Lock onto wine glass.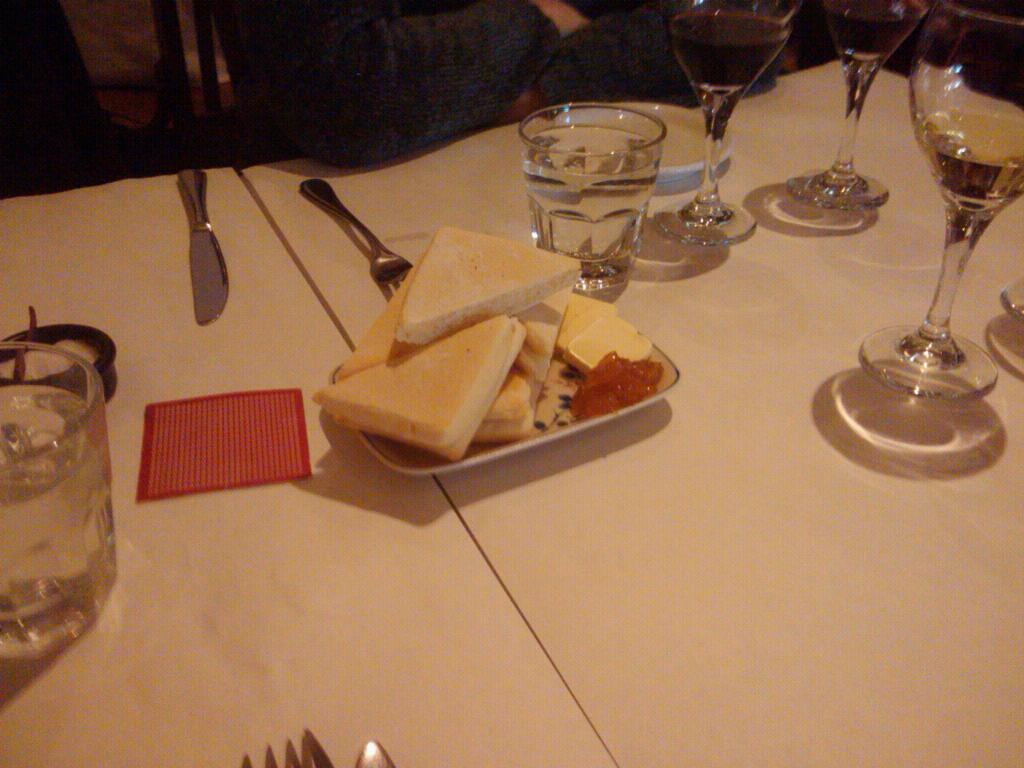
Locked: Rect(856, 0, 1023, 395).
